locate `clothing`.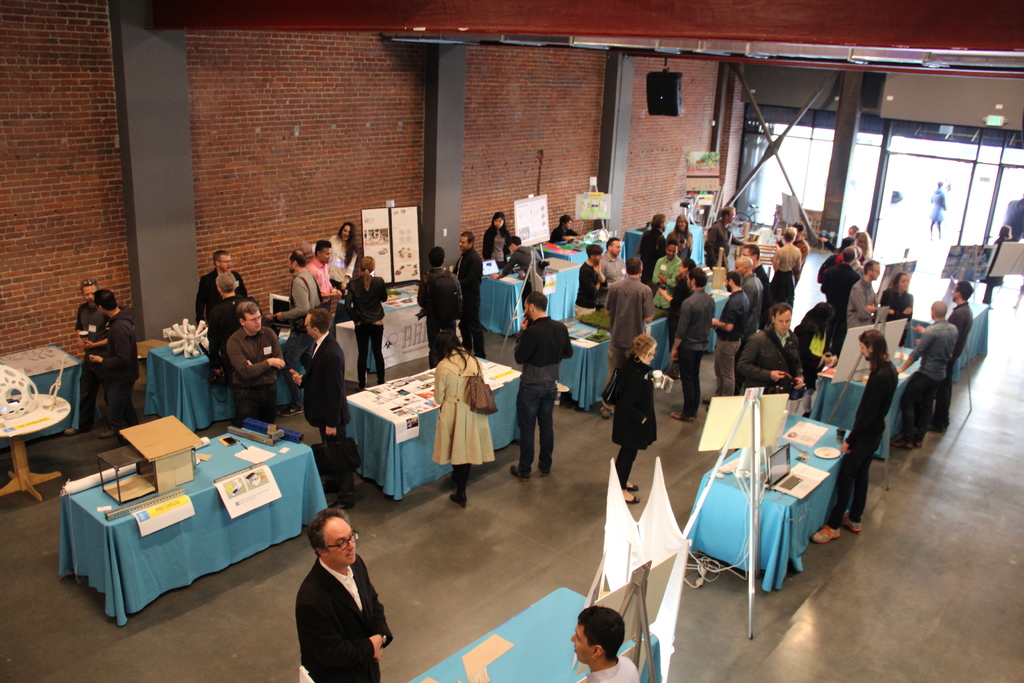
Bounding box: <region>668, 229, 697, 258</region>.
